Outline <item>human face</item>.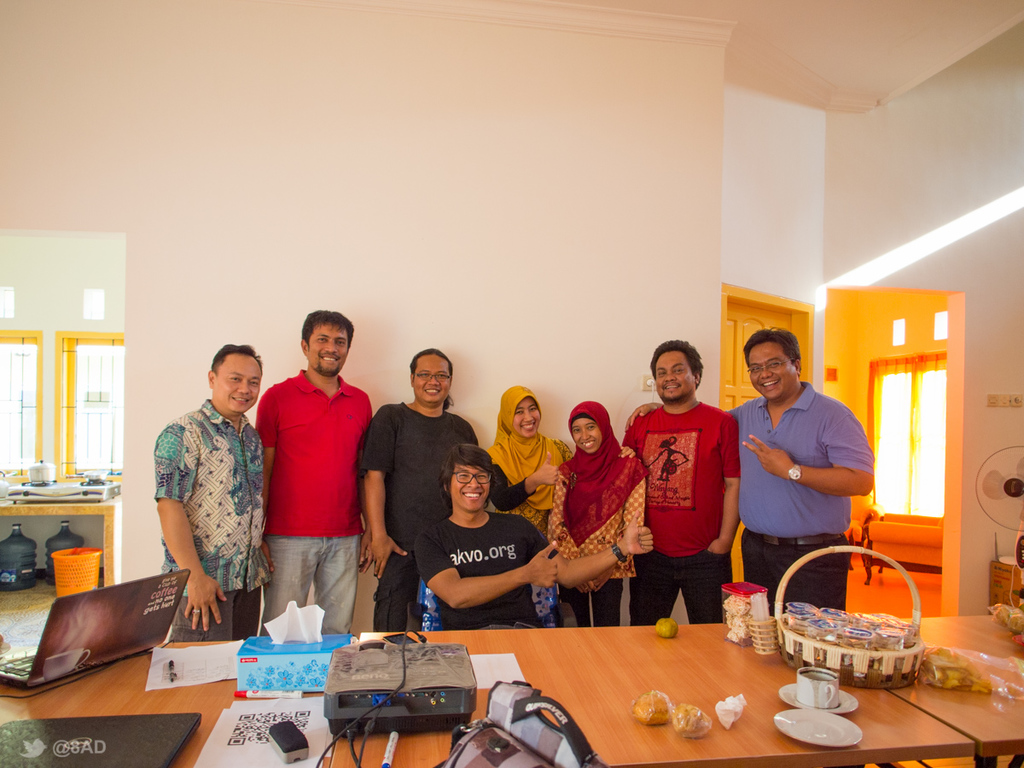
Outline: select_region(451, 467, 492, 511).
